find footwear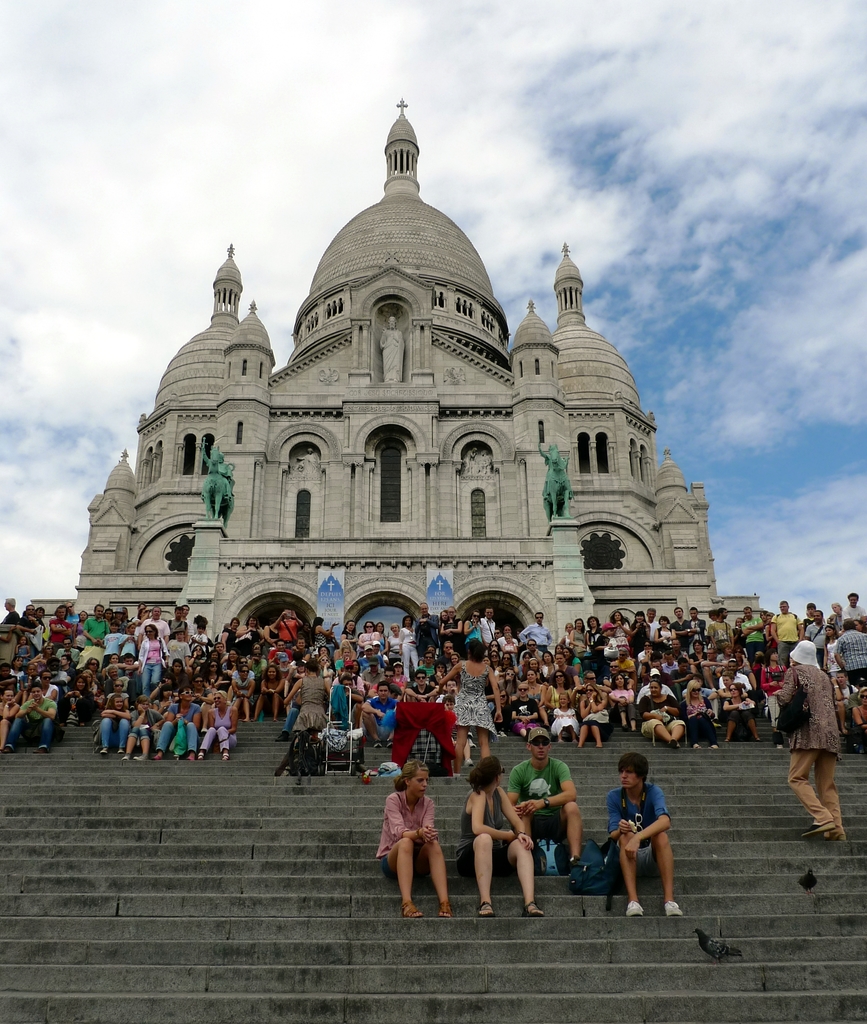
left=98, top=744, right=108, bottom=760
